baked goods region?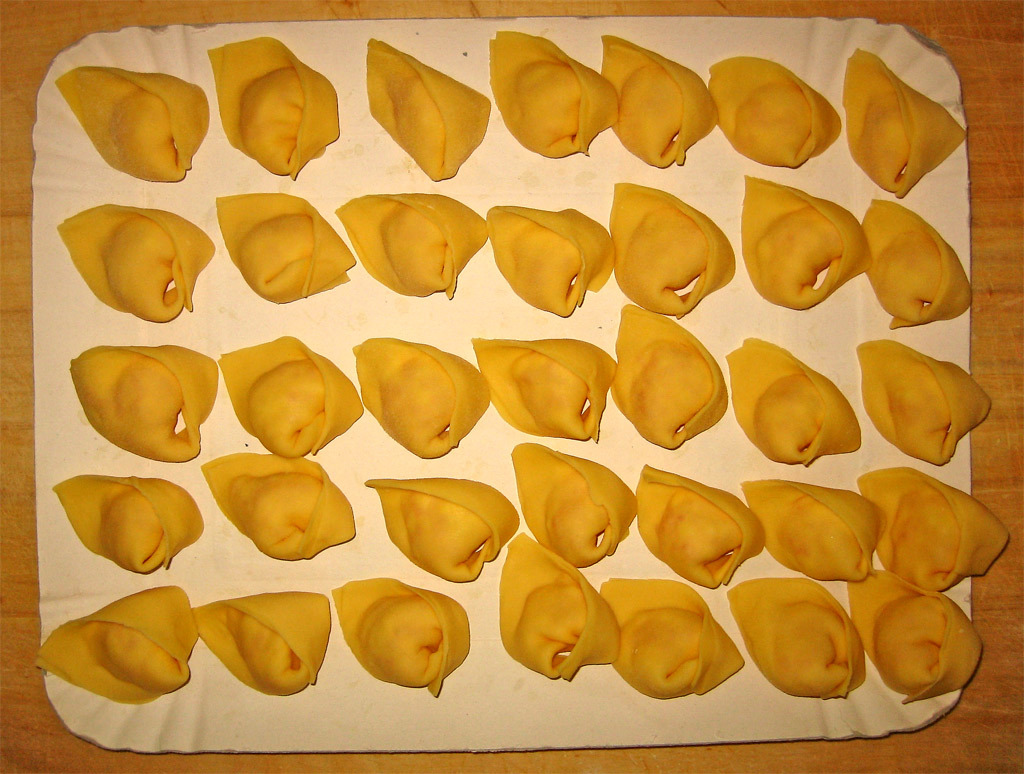
x1=598 y1=31 x2=720 y2=168
